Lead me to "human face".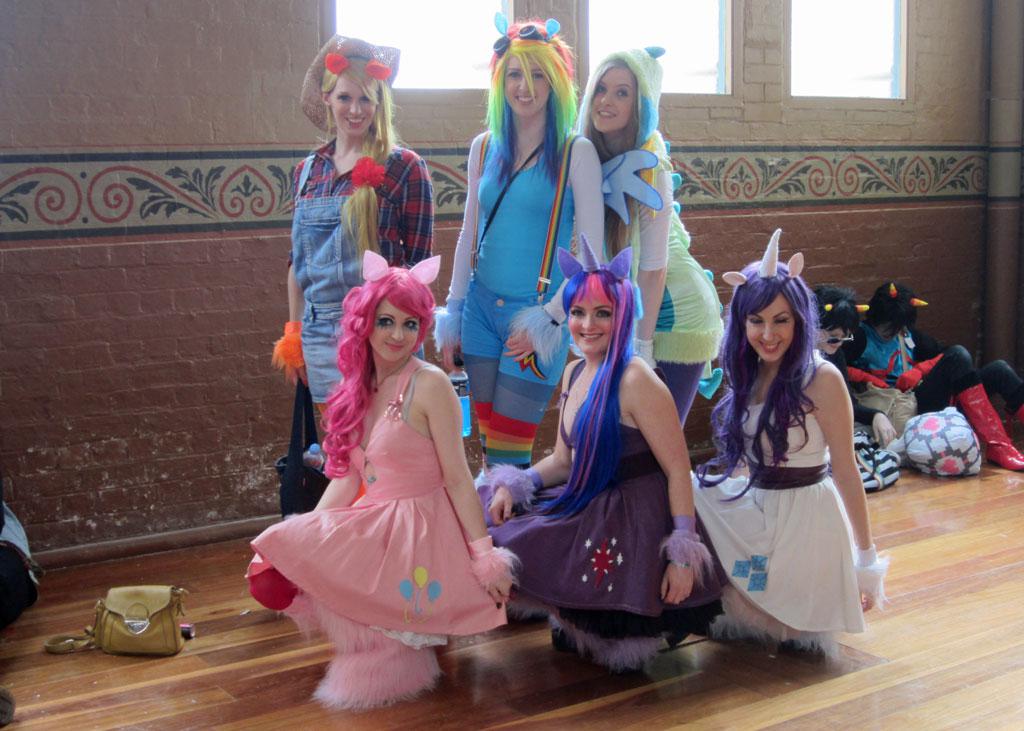
Lead to [left=503, top=53, right=554, bottom=119].
